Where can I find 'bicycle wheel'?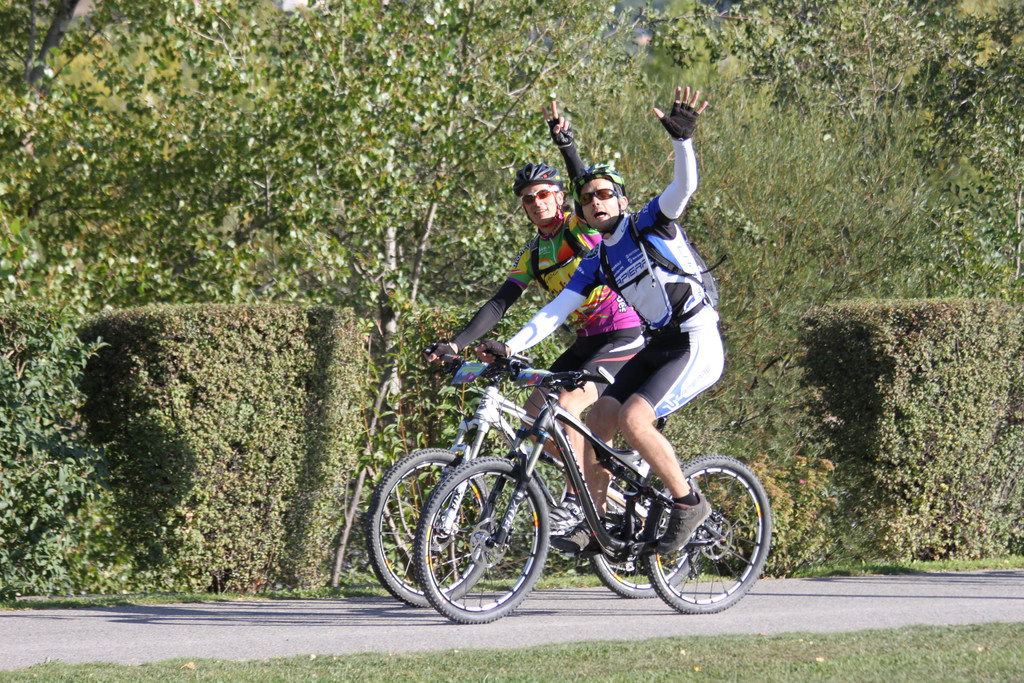
You can find it at Rect(365, 443, 497, 608).
